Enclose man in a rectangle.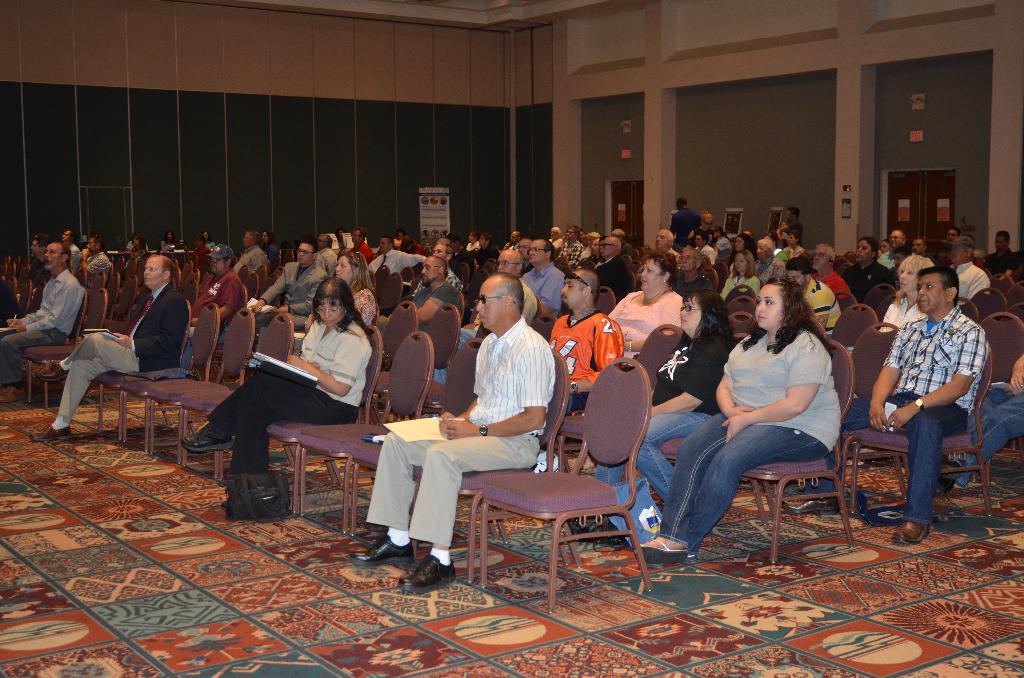
region(945, 227, 960, 239).
